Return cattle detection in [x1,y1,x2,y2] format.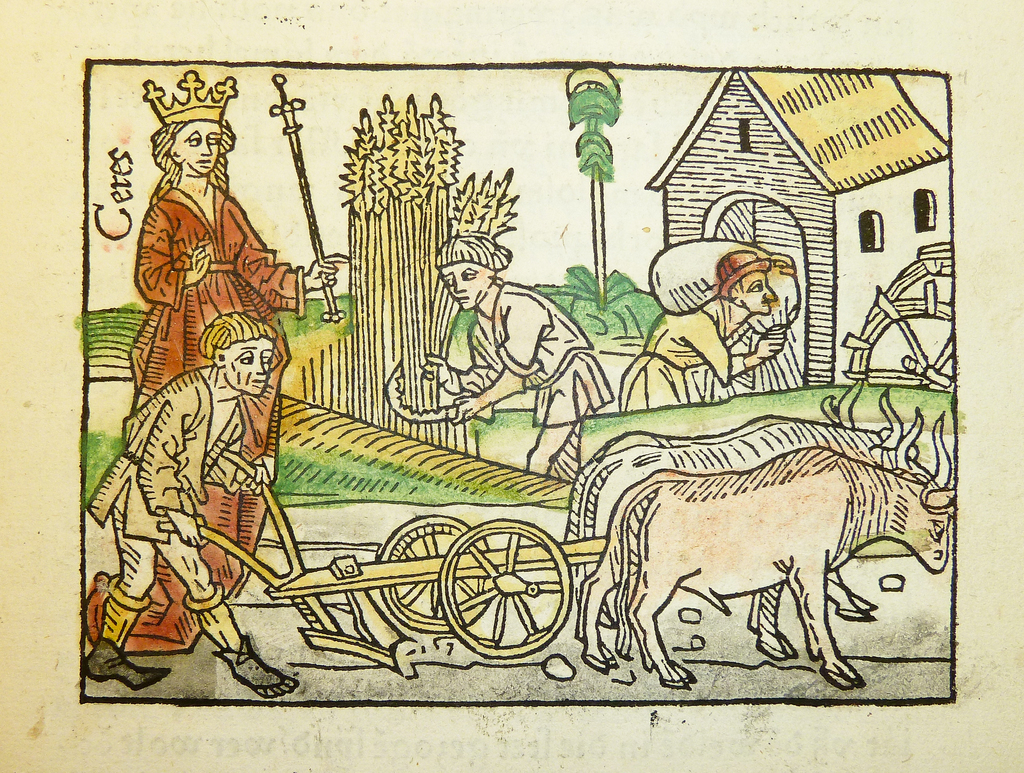
[573,412,950,656].
